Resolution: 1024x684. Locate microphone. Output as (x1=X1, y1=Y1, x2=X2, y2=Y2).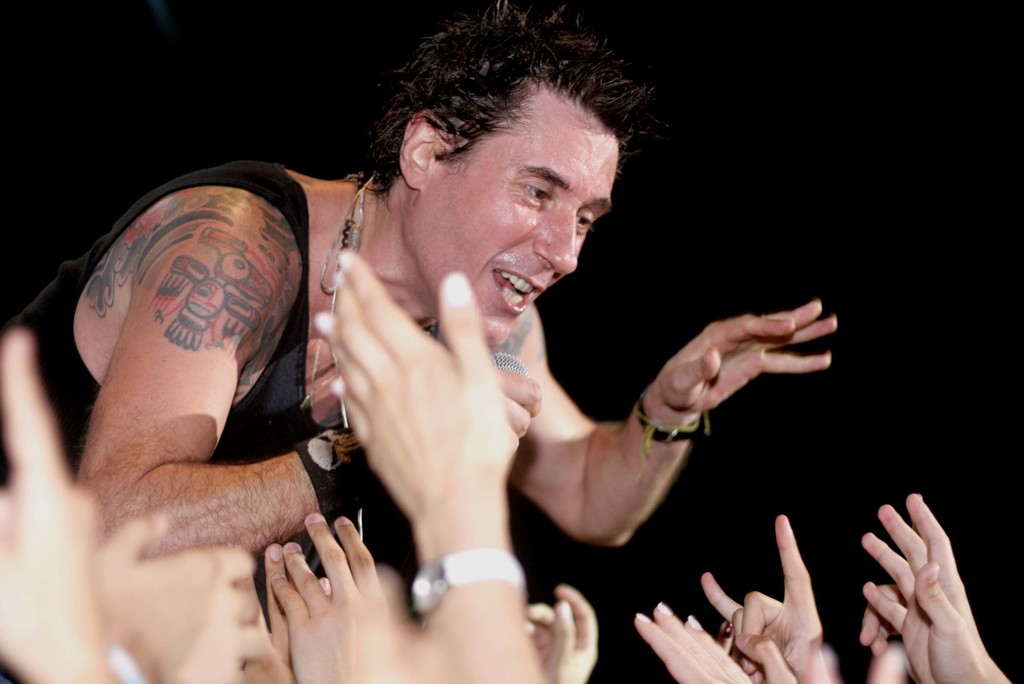
(x1=489, y1=350, x2=525, y2=373).
